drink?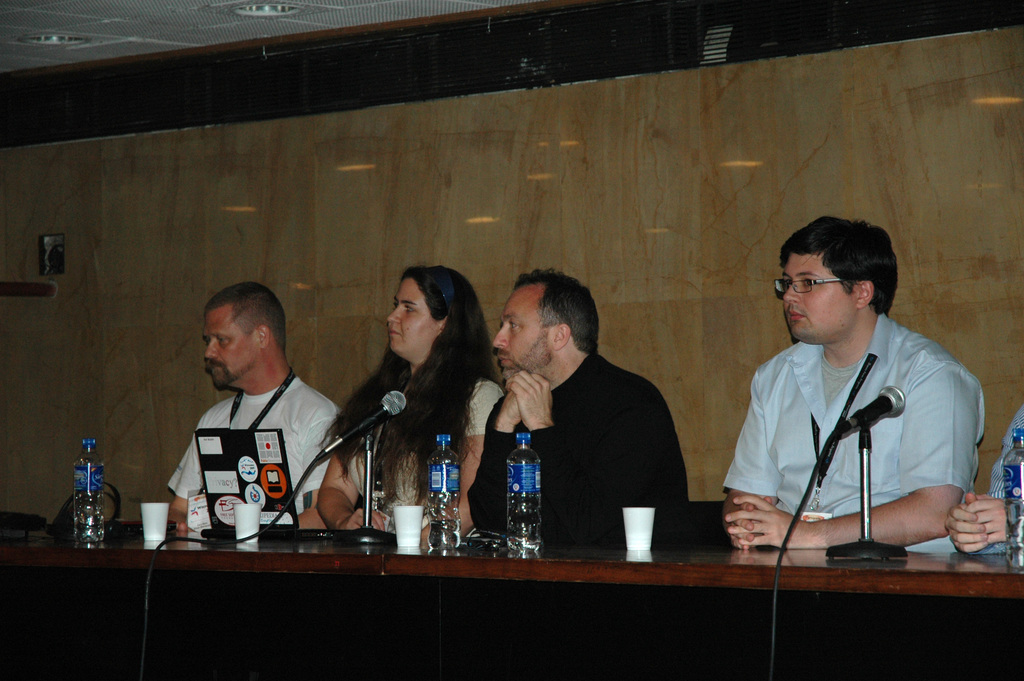
{"x1": 74, "y1": 517, "x2": 104, "y2": 543}
